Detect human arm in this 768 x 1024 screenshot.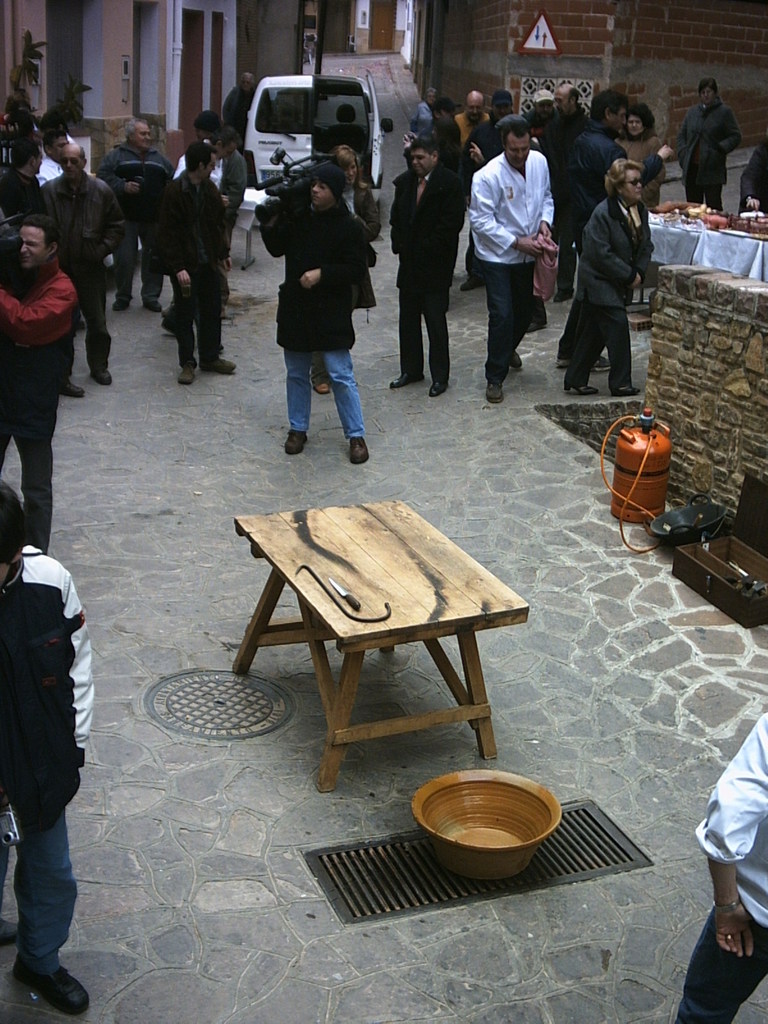
Detection: [left=521, top=193, right=559, bottom=240].
